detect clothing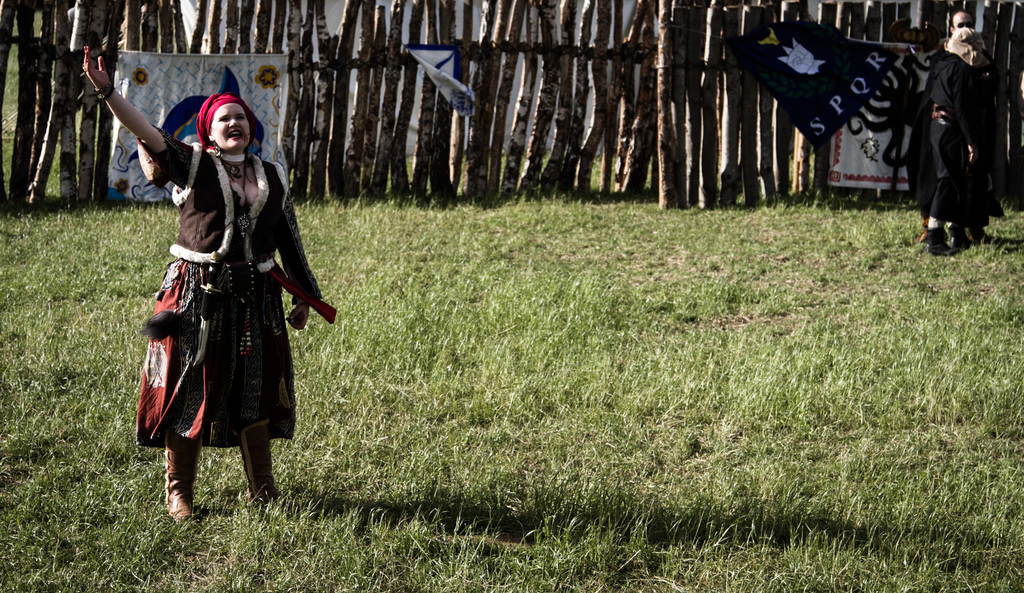
136/126/324/453
